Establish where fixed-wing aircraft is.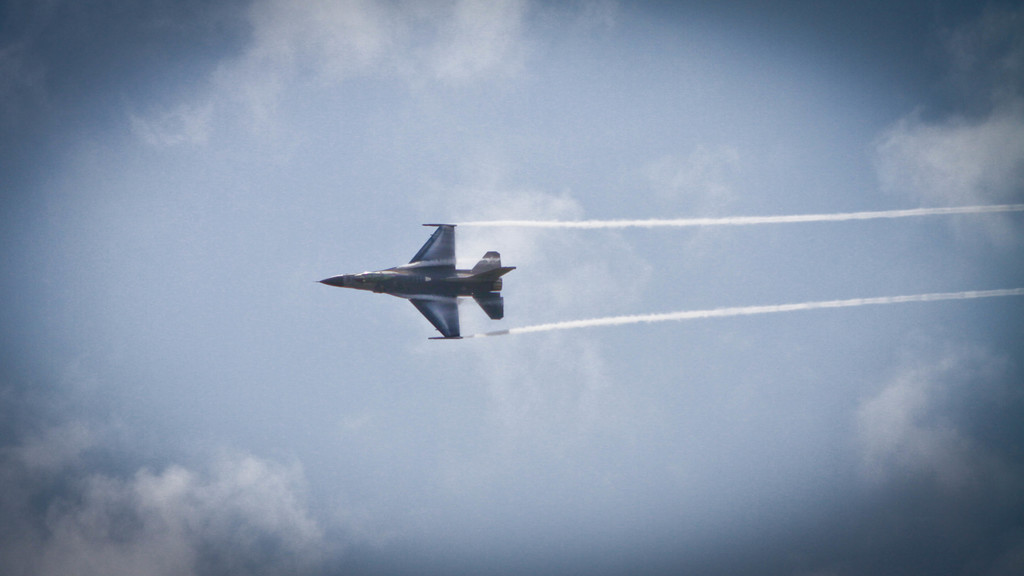
Established at bbox(310, 222, 517, 342).
